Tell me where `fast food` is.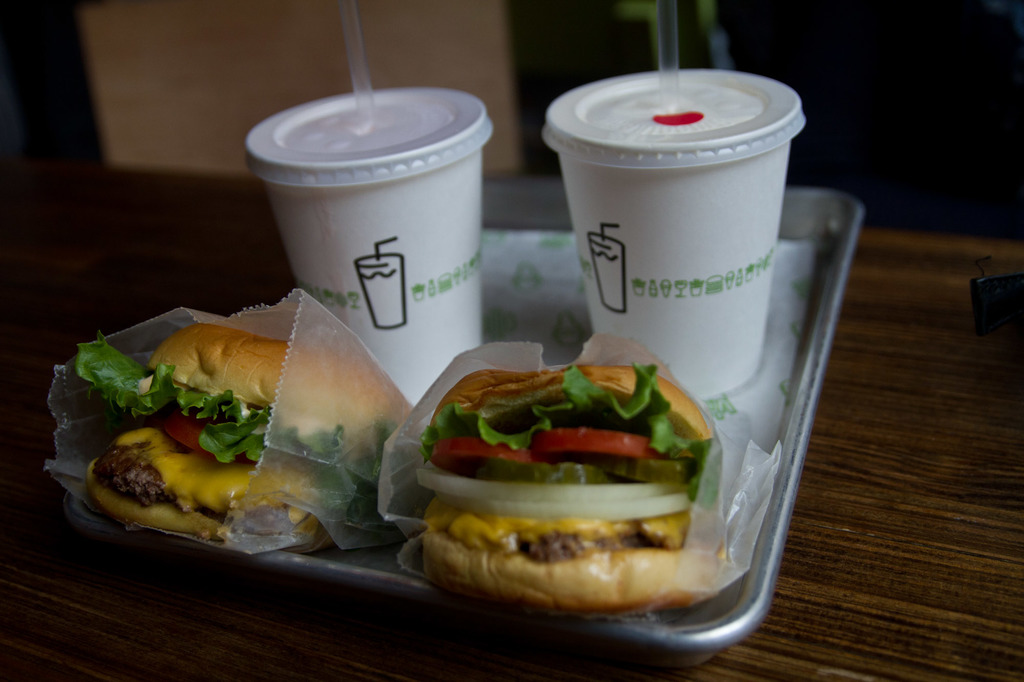
`fast food` is at 413,329,719,592.
